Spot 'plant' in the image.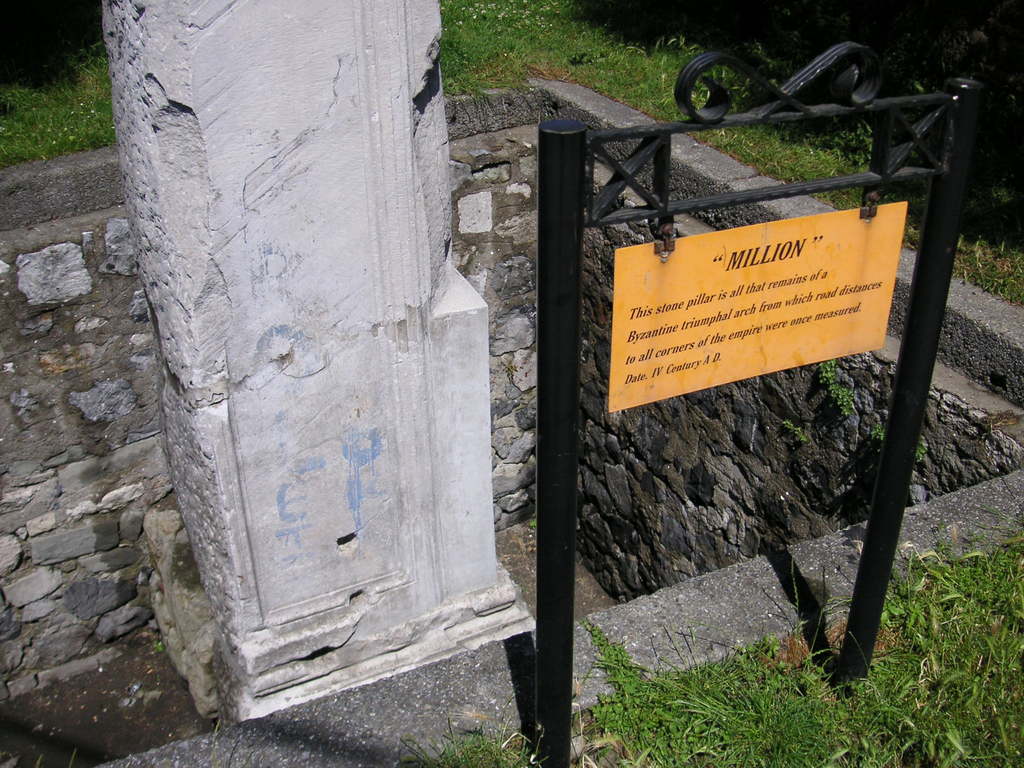
'plant' found at 871,423,884,442.
